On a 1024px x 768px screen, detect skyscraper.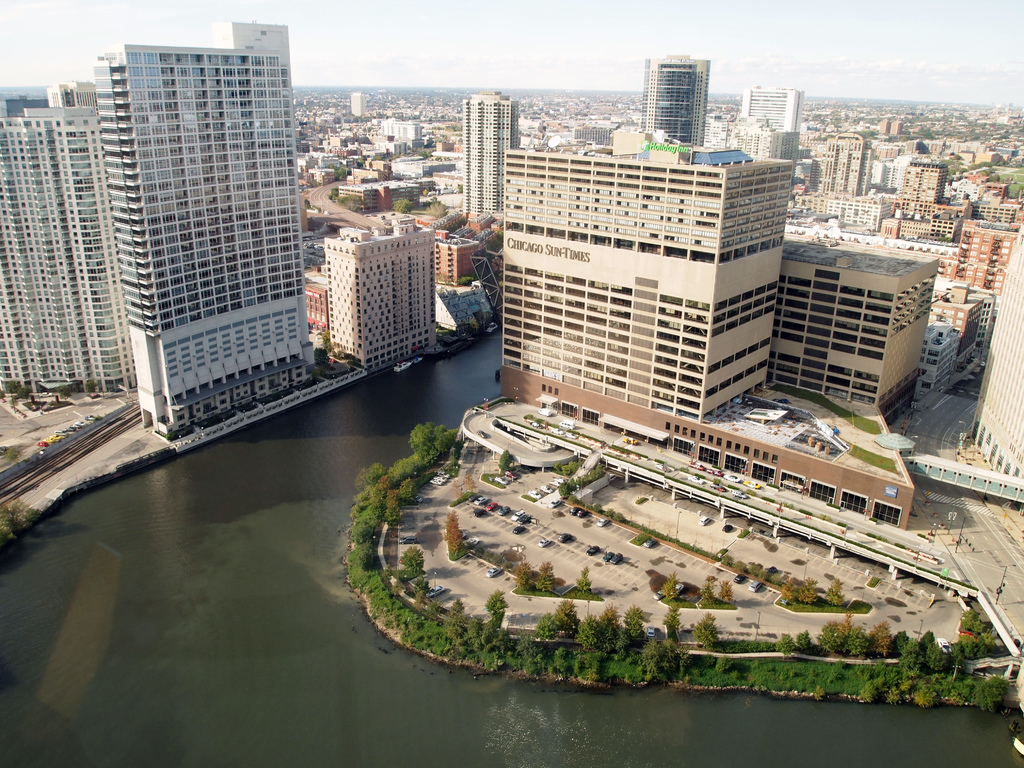
<bbox>95, 18, 319, 444</bbox>.
